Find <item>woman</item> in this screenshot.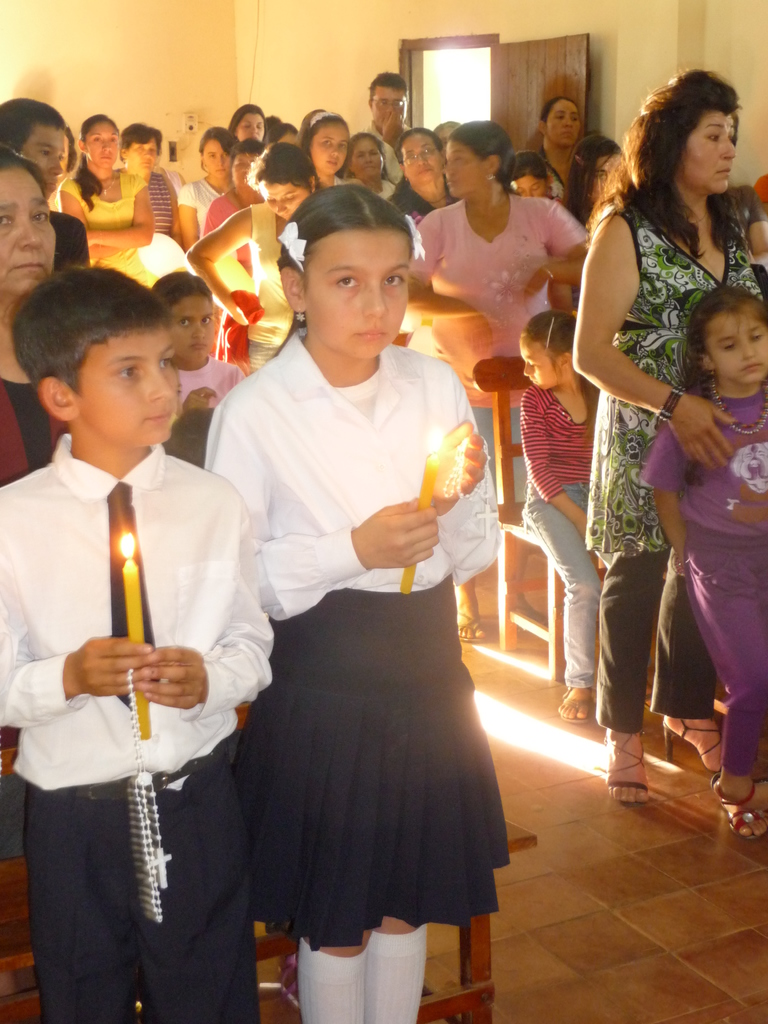
The bounding box for <item>woman</item> is (left=390, top=125, right=461, bottom=226).
